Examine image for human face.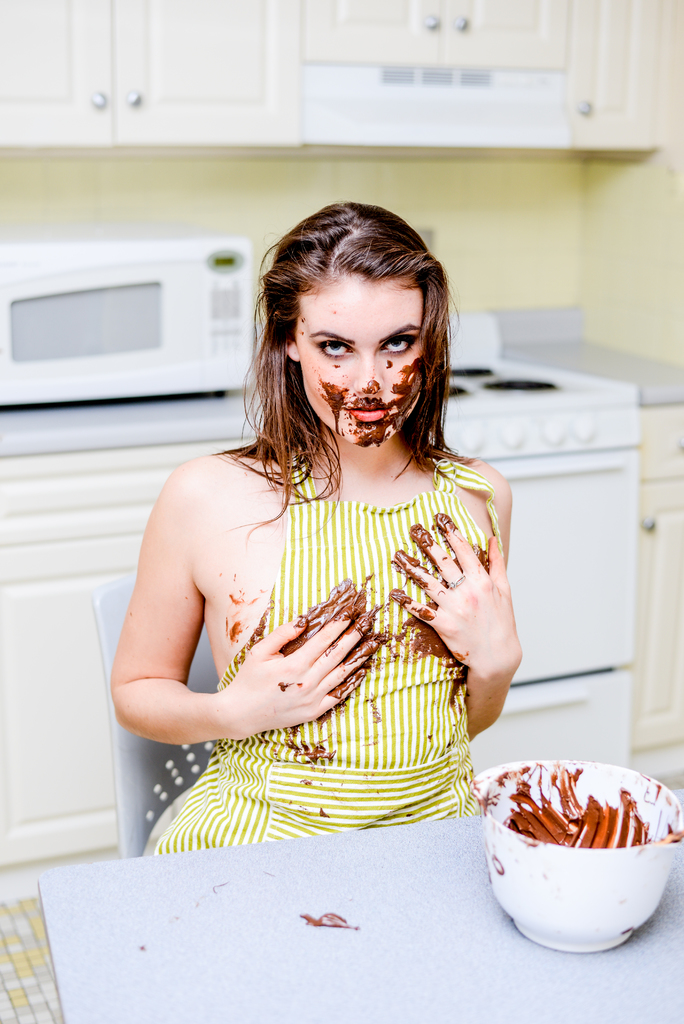
Examination result: bbox=(298, 285, 423, 445).
